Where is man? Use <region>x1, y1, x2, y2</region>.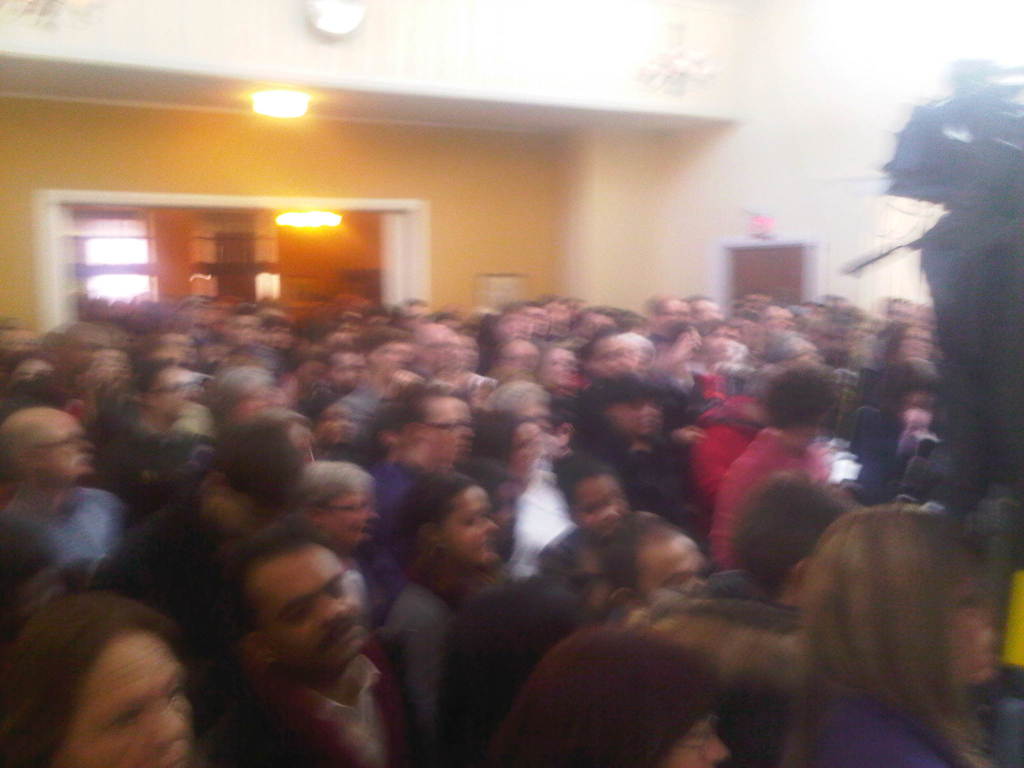
<region>403, 321, 469, 388</region>.
